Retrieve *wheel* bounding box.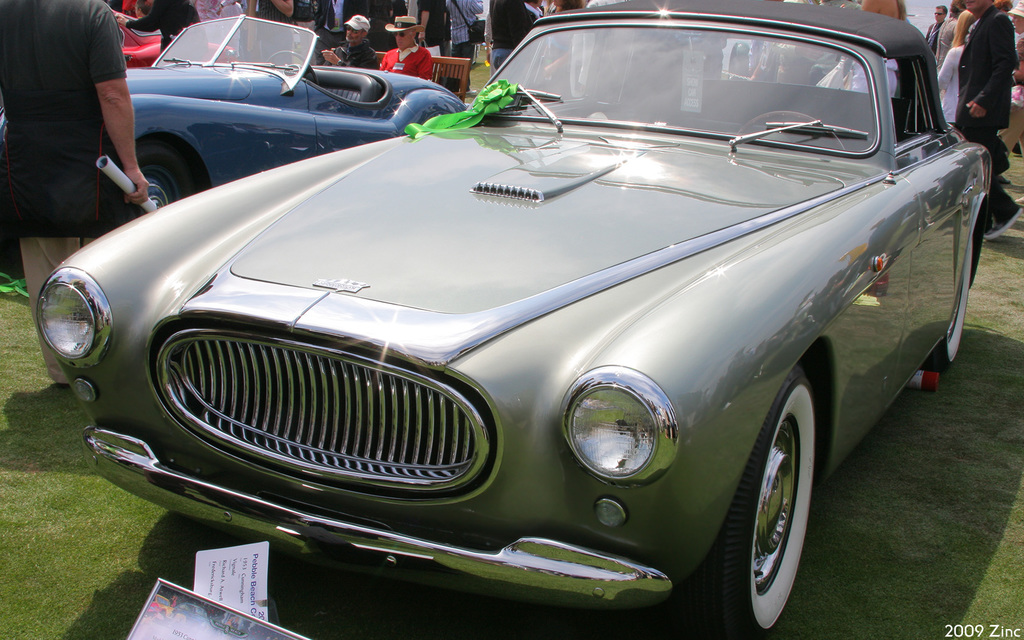
Bounding box: [728,107,845,156].
